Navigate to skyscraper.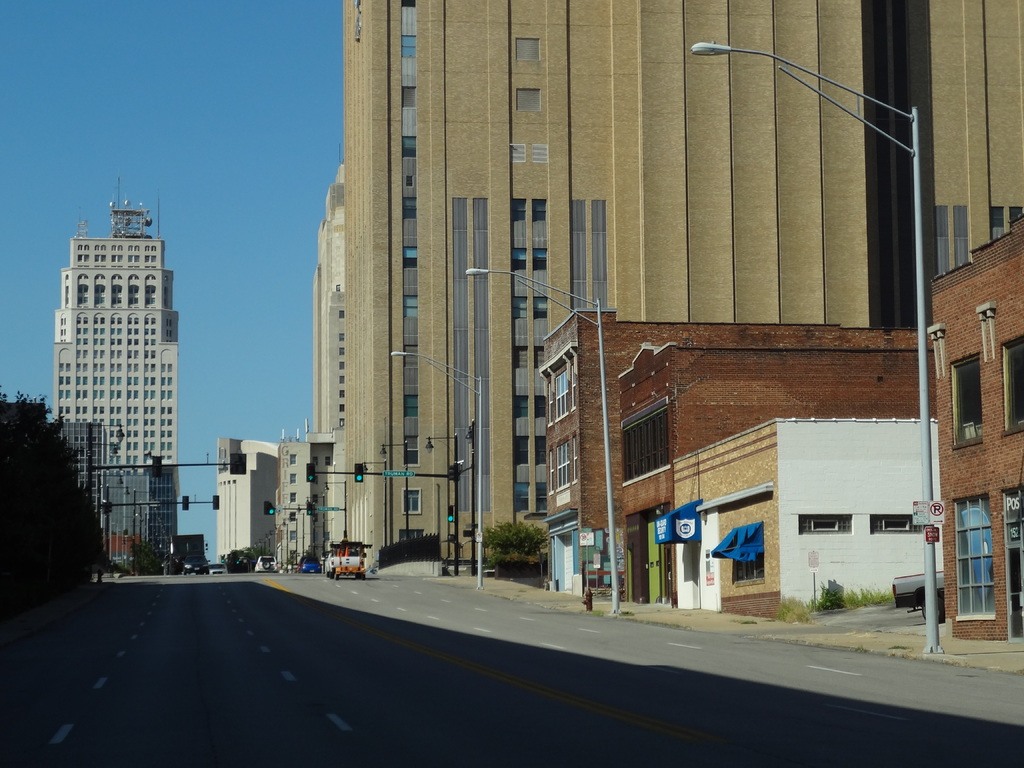
Navigation target: (39, 189, 199, 564).
